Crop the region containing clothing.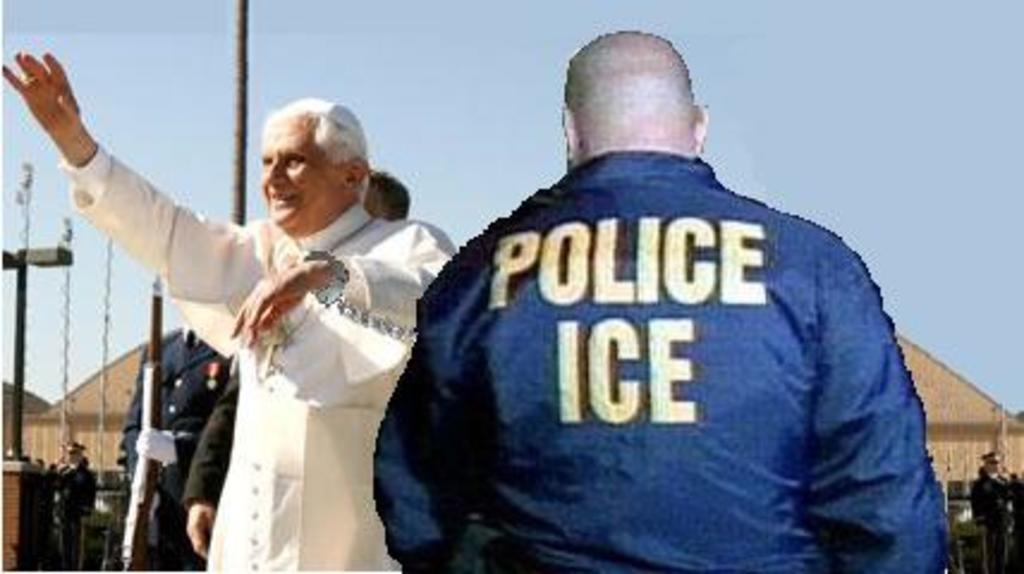
Crop region: box=[368, 151, 947, 572].
